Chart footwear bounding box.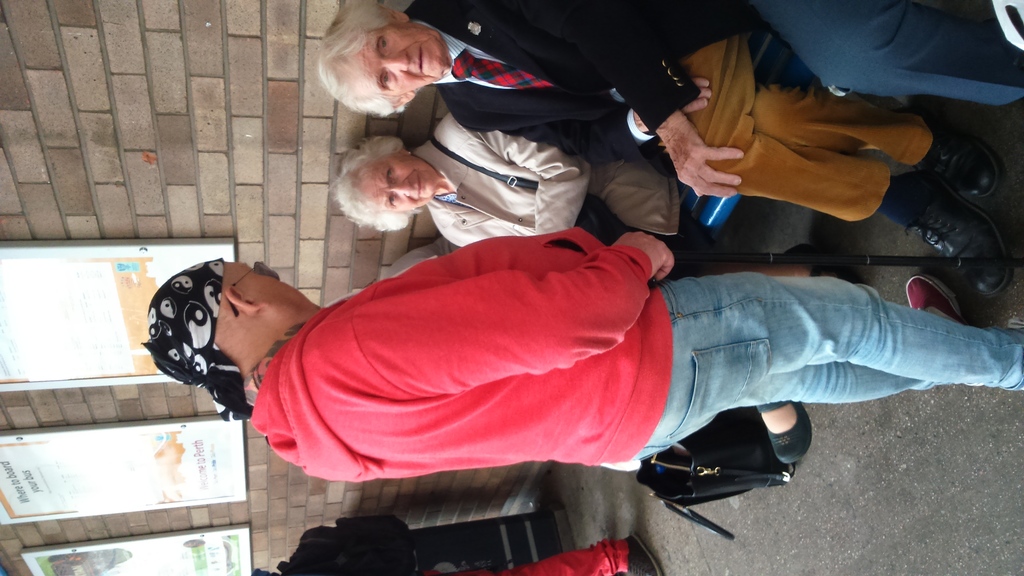
Charted: [left=904, top=272, right=966, bottom=320].
